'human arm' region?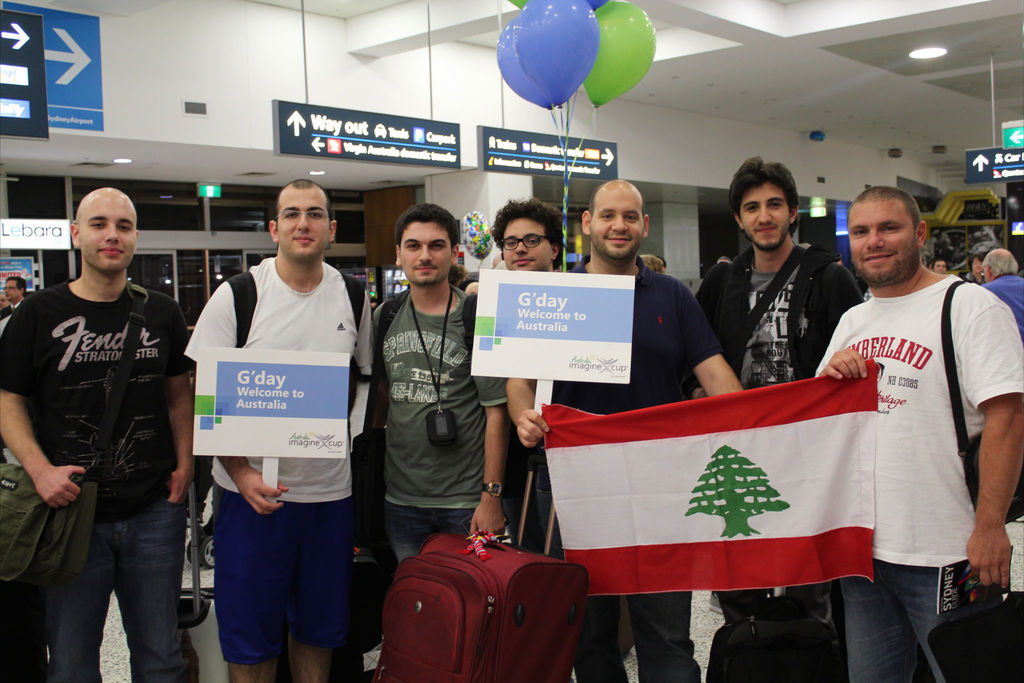
813/302/872/383
